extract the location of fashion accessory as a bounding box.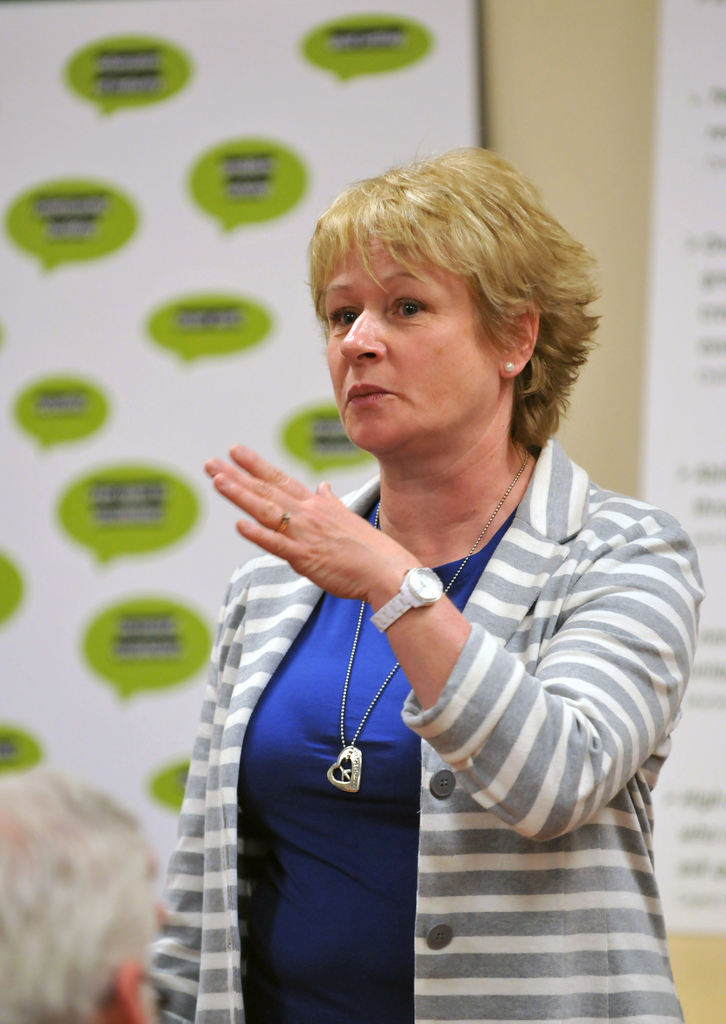
region(369, 563, 449, 640).
